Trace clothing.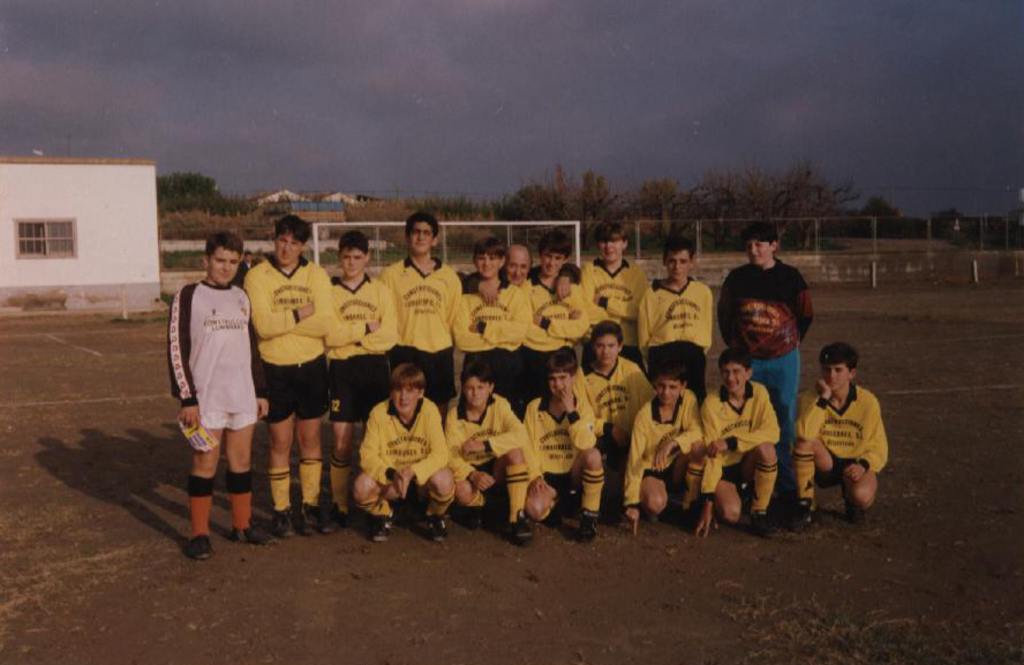
Traced to (807, 369, 891, 514).
